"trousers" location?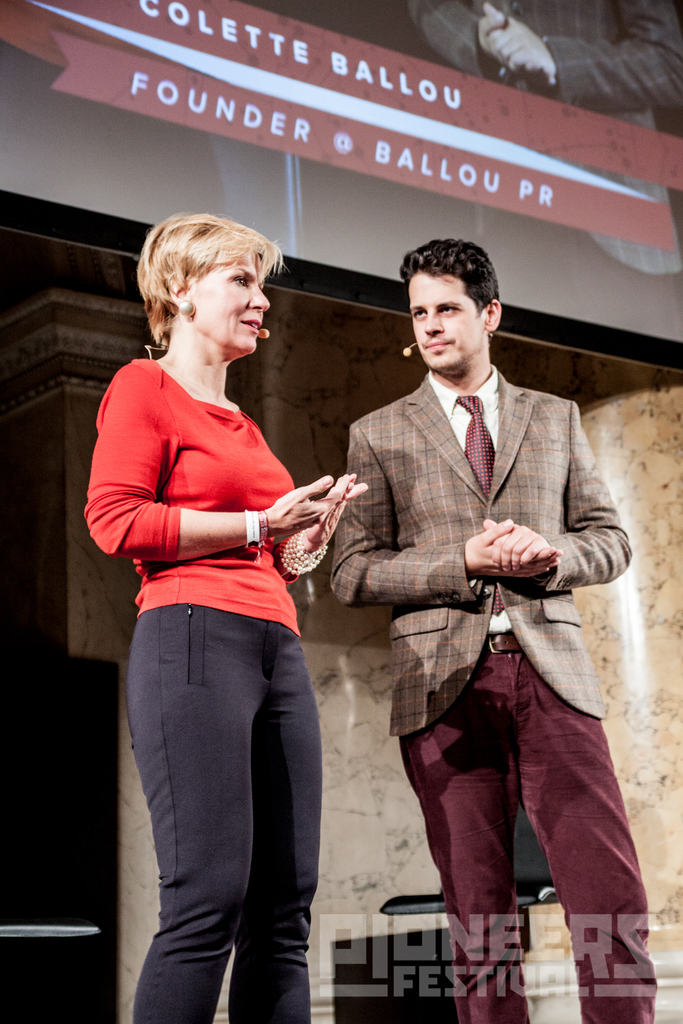
{"left": 401, "top": 631, "right": 657, "bottom": 1023}
